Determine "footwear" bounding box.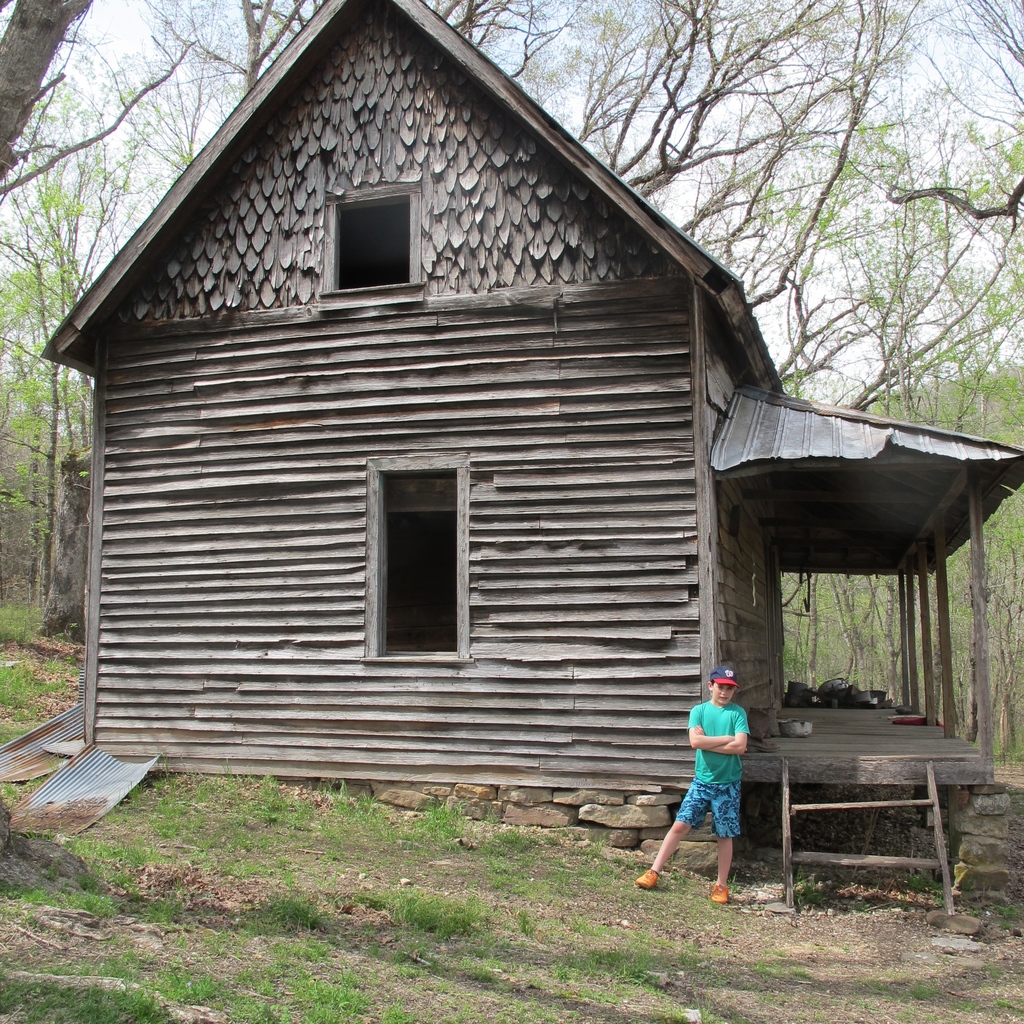
Determined: <box>634,865,662,891</box>.
